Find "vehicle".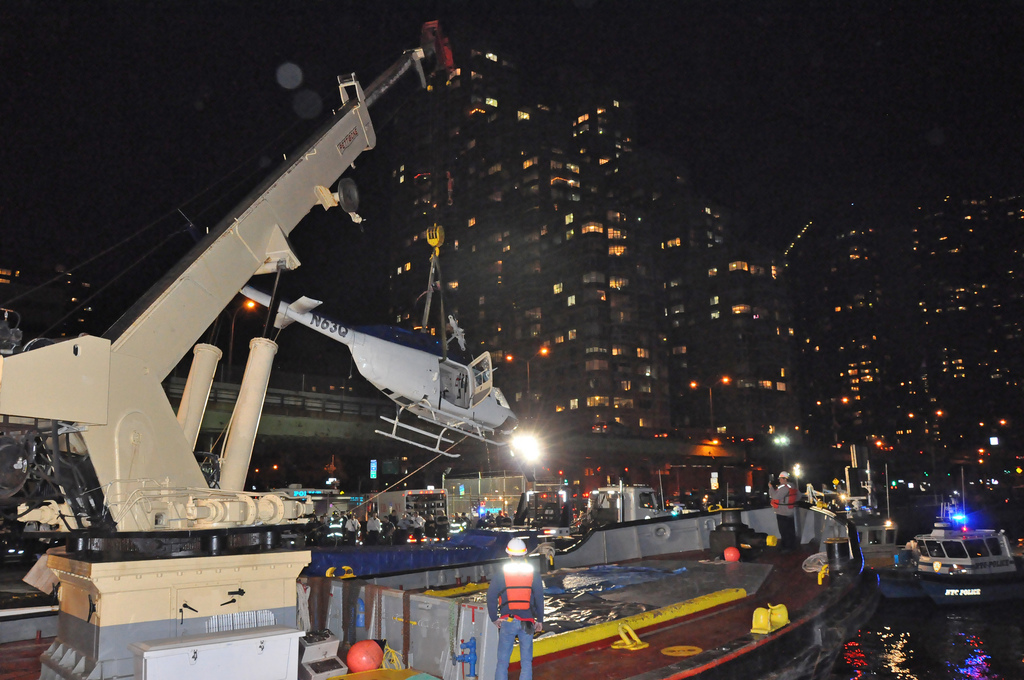
bbox(708, 504, 743, 513).
